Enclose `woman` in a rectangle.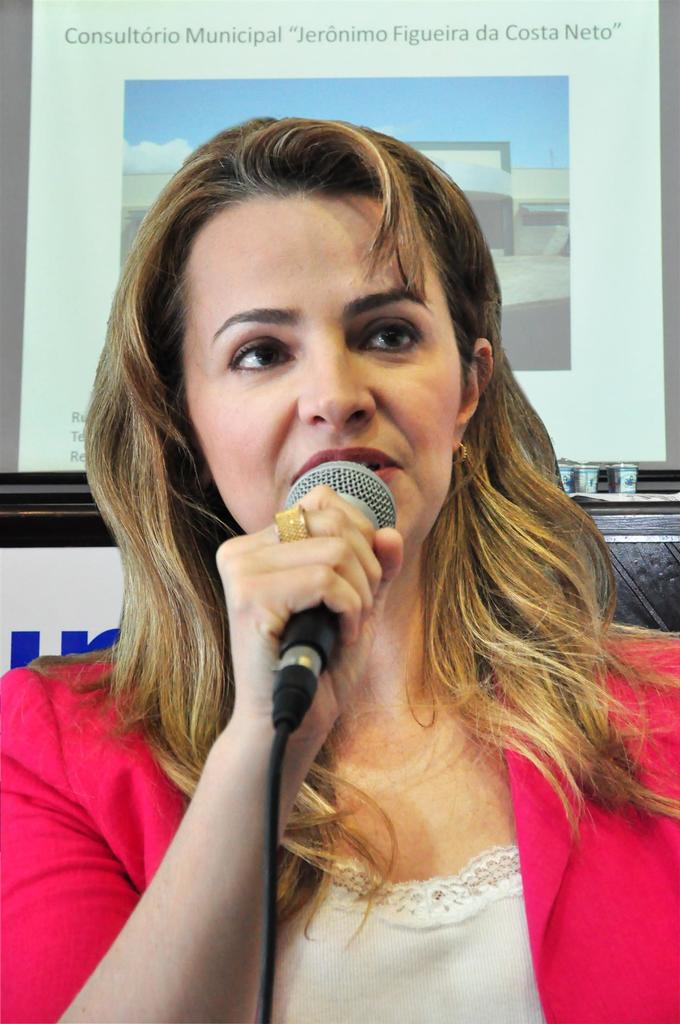
92 90 597 1023.
